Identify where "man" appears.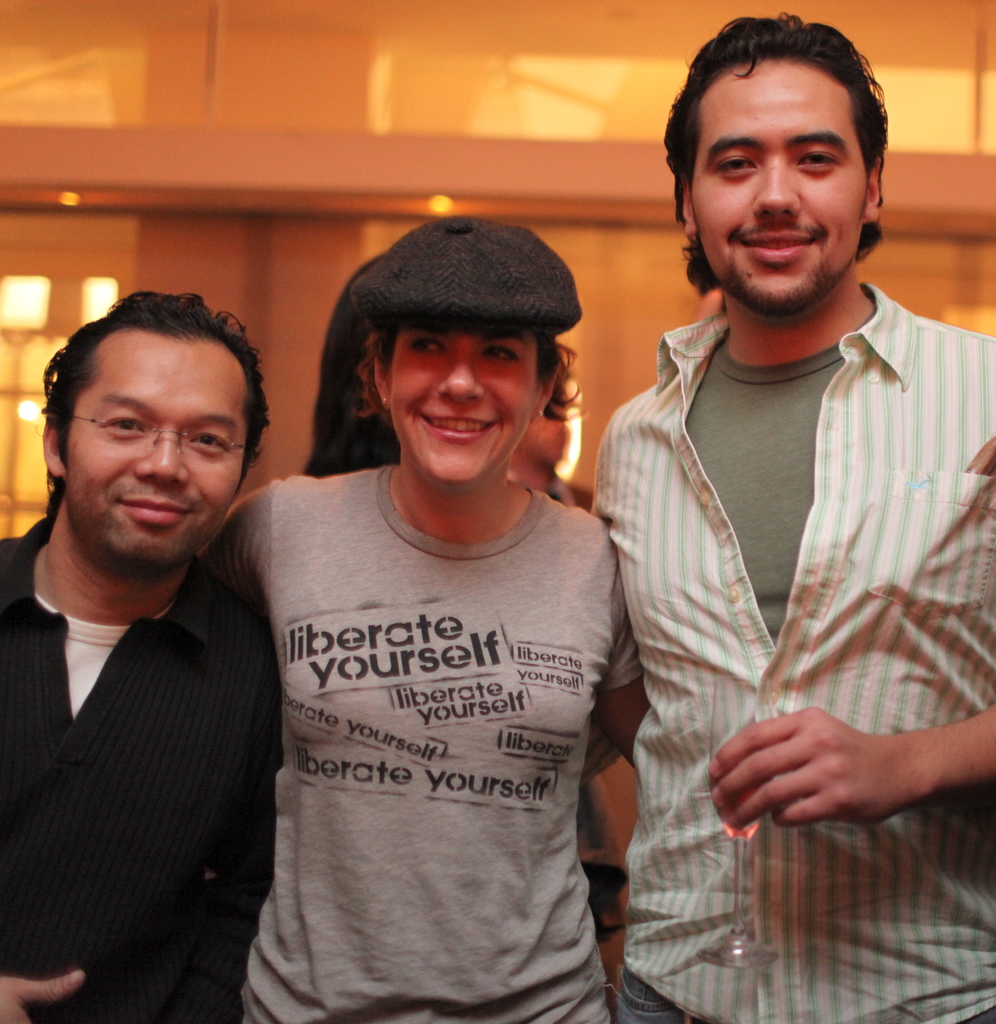
Appears at Rect(574, 4, 995, 1023).
